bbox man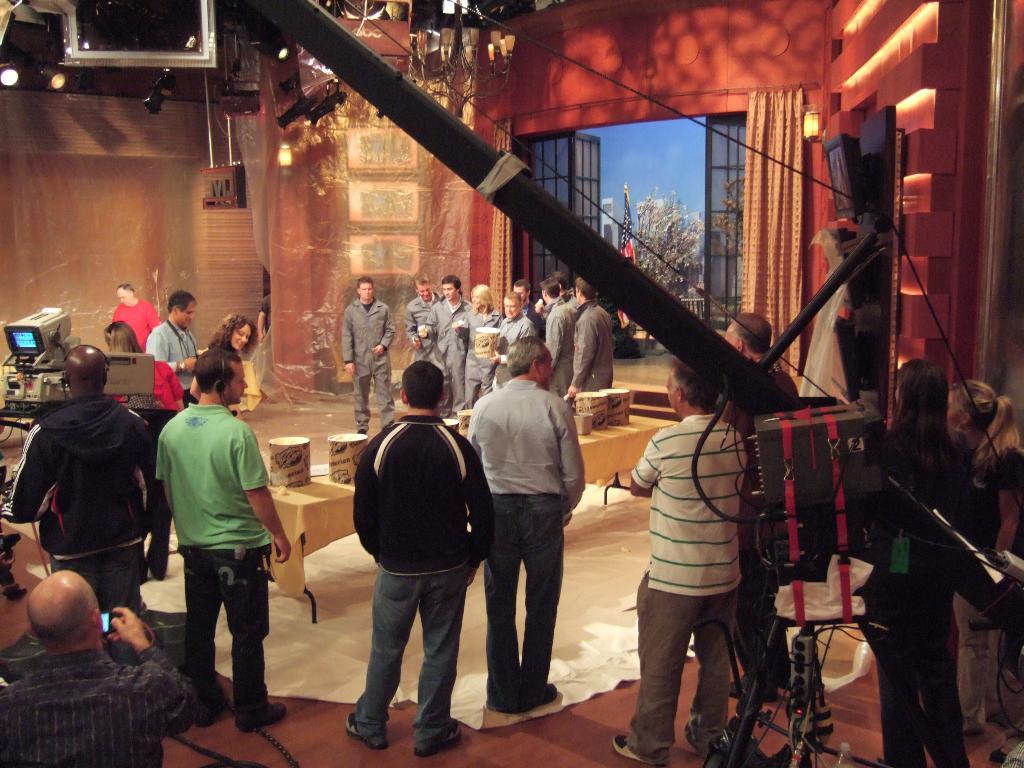
left=423, top=278, right=472, bottom=413
